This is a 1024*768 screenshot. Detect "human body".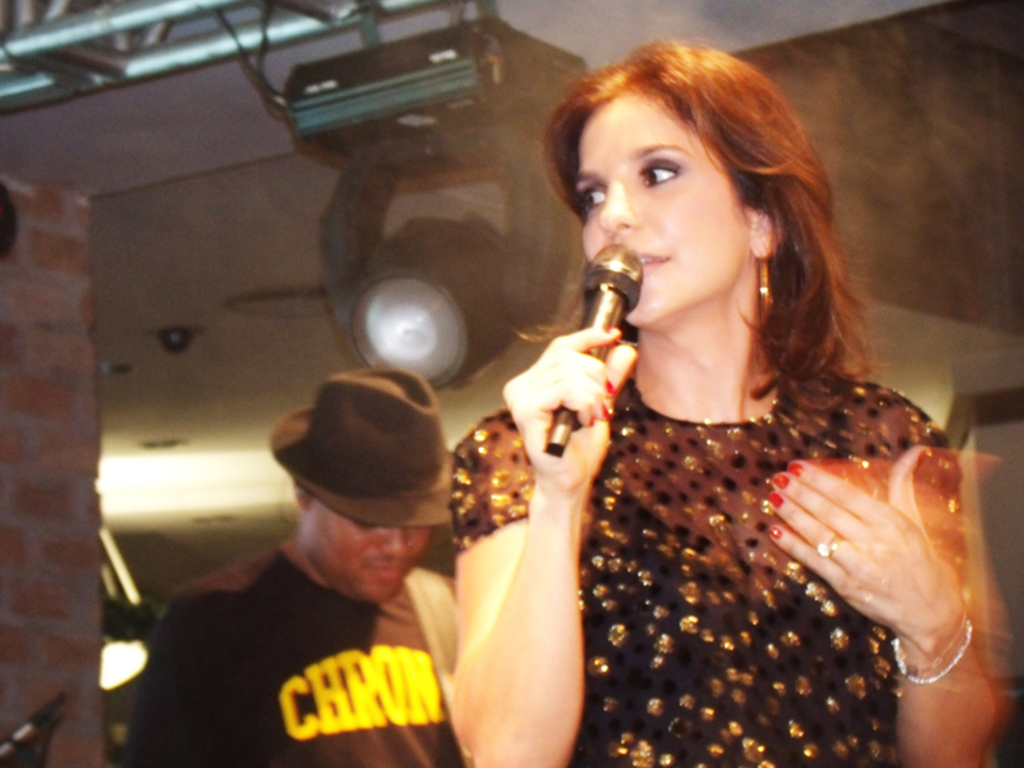
[457,87,968,767].
